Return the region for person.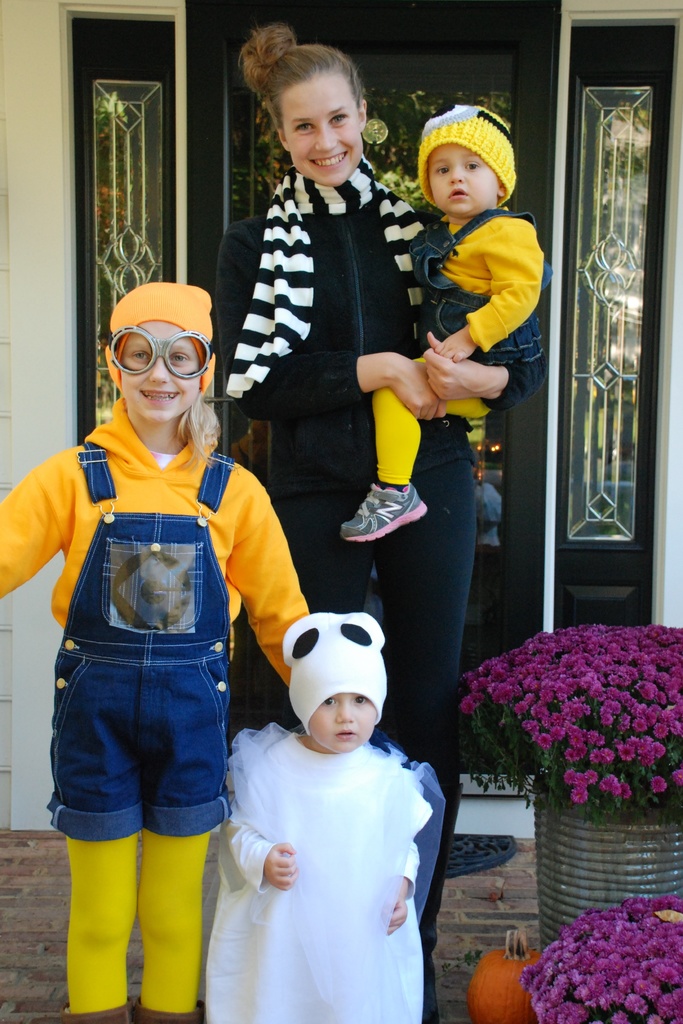
[x1=224, y1=28, x2=544, y2=1023].
